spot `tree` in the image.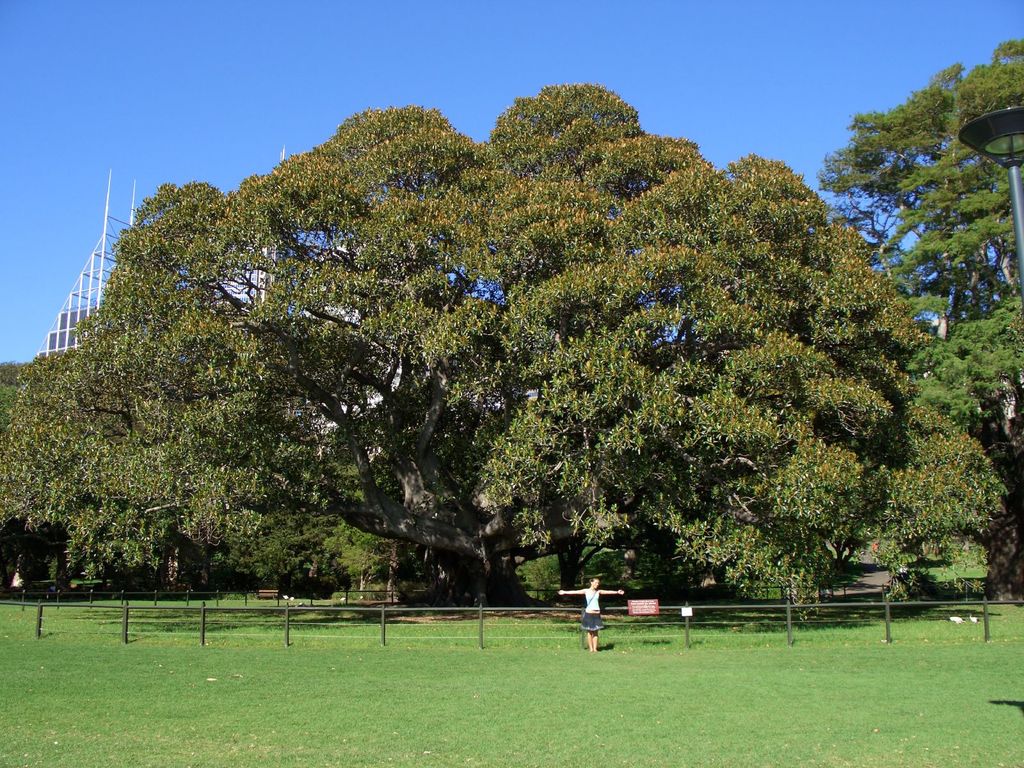
`tree` found at <box>810,45,1023,605</box>.
